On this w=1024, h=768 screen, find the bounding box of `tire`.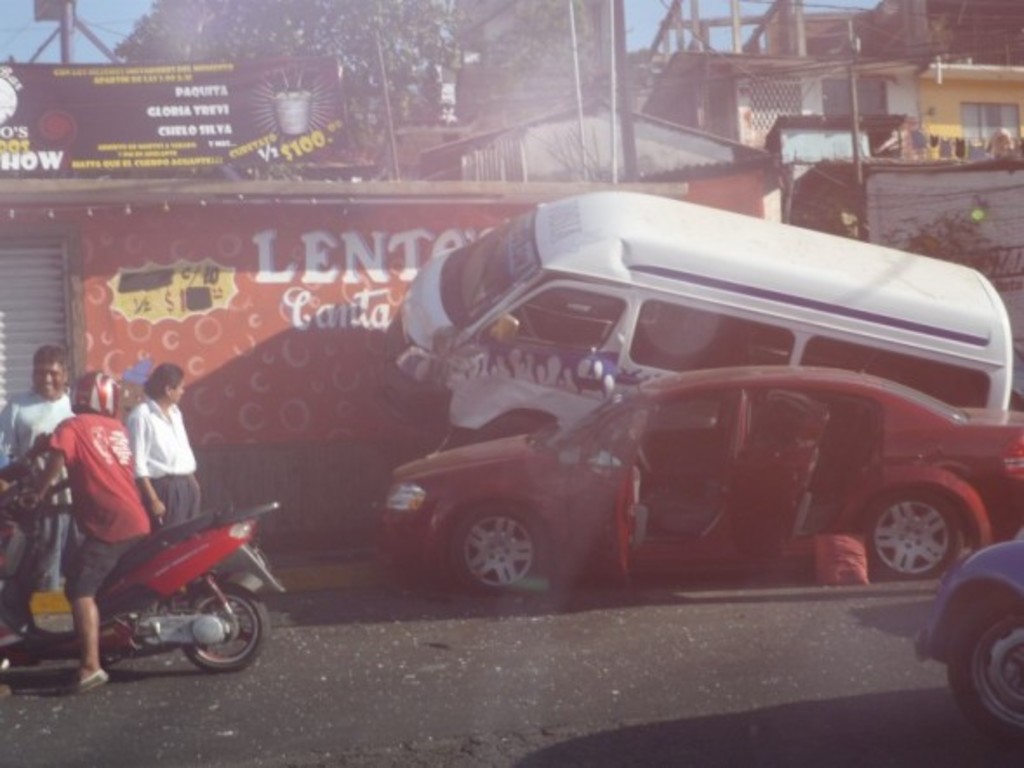
Bounding box: bbox=(941, 593, 1022, 744).
